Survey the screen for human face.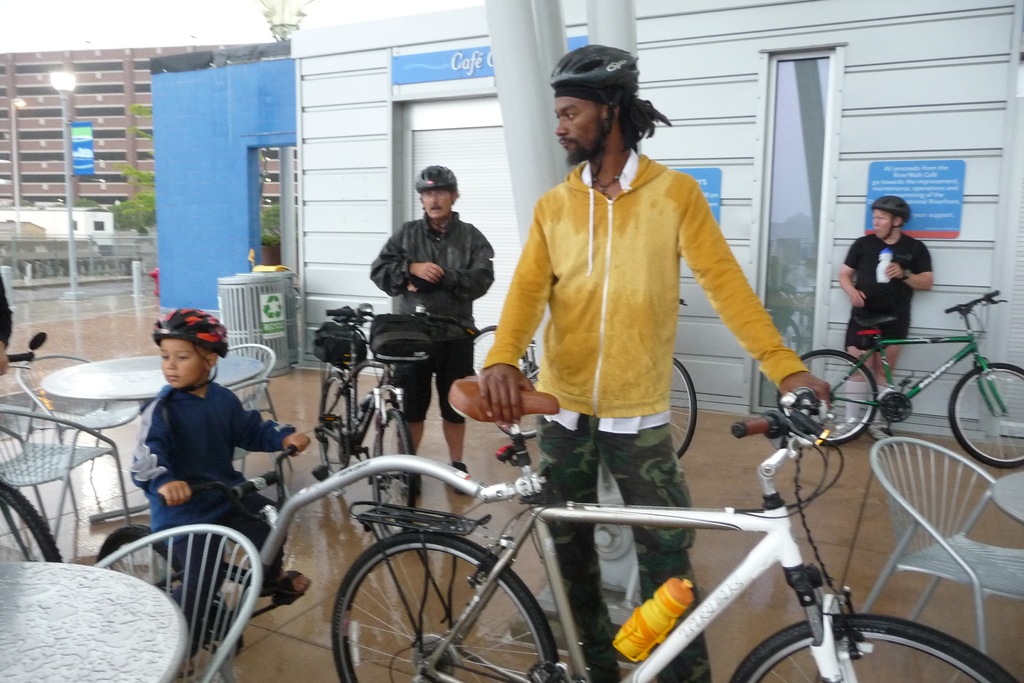
Survey found: x1=875 y1=207 x2=896 y2=241.
